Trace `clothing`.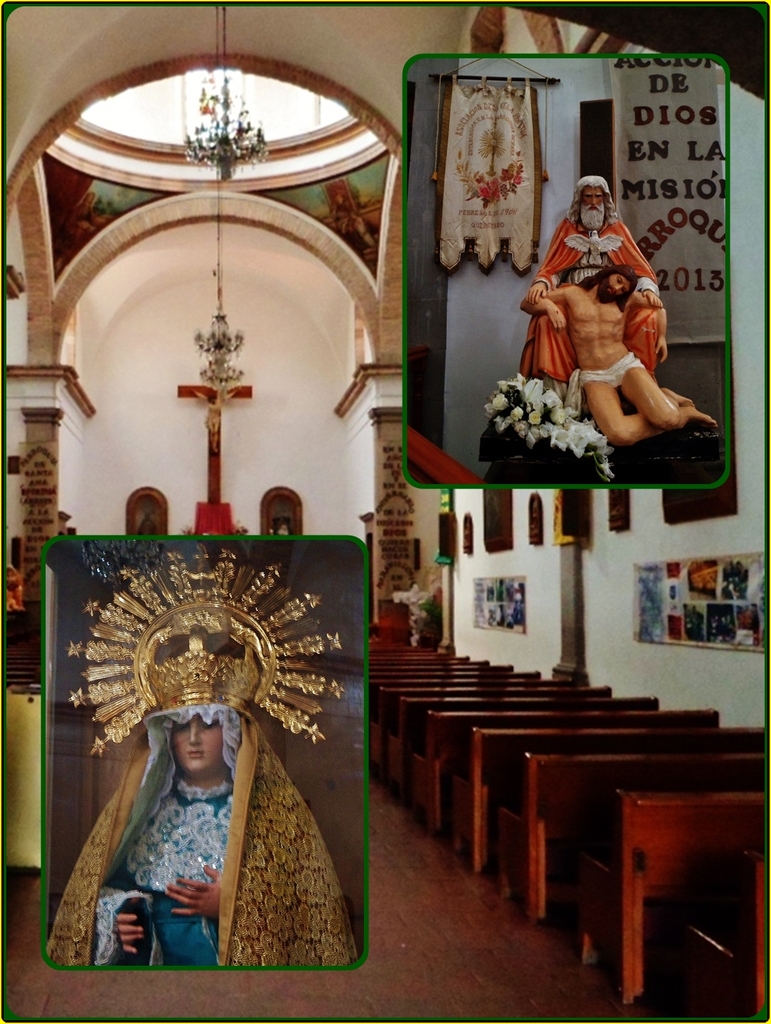
Traced to Rect(522, 211, 664, 380).
